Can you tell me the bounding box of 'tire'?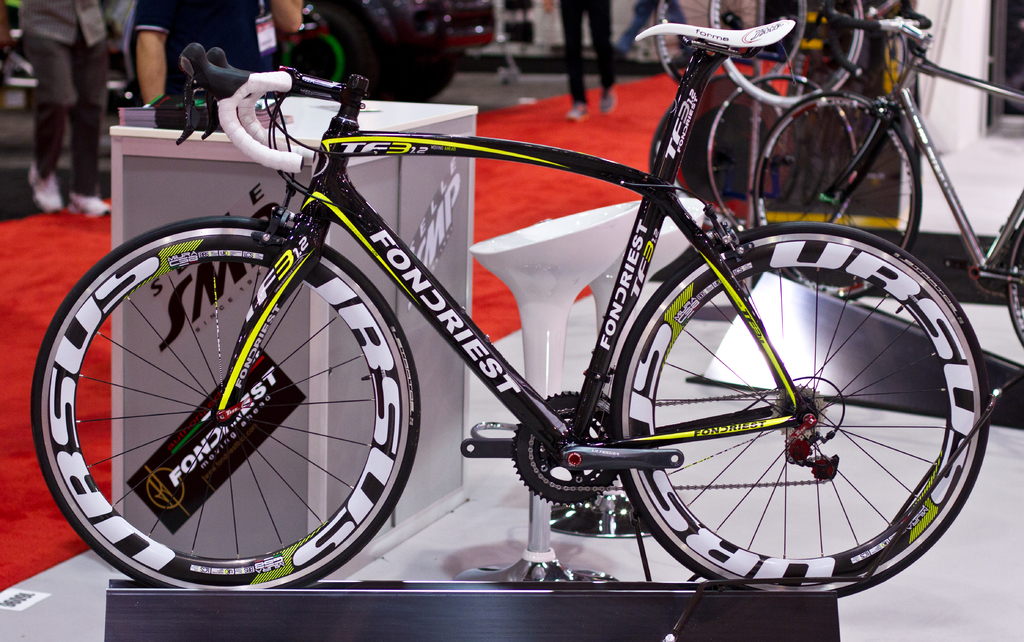
707,0,863,106.
